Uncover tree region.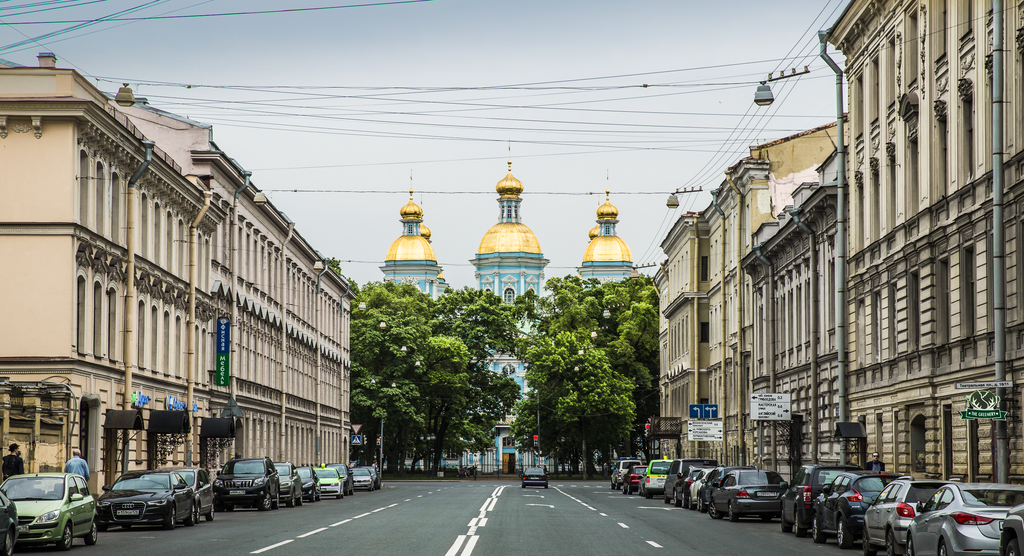
Uncovered: l=314, t=258, r=692, b=458.
